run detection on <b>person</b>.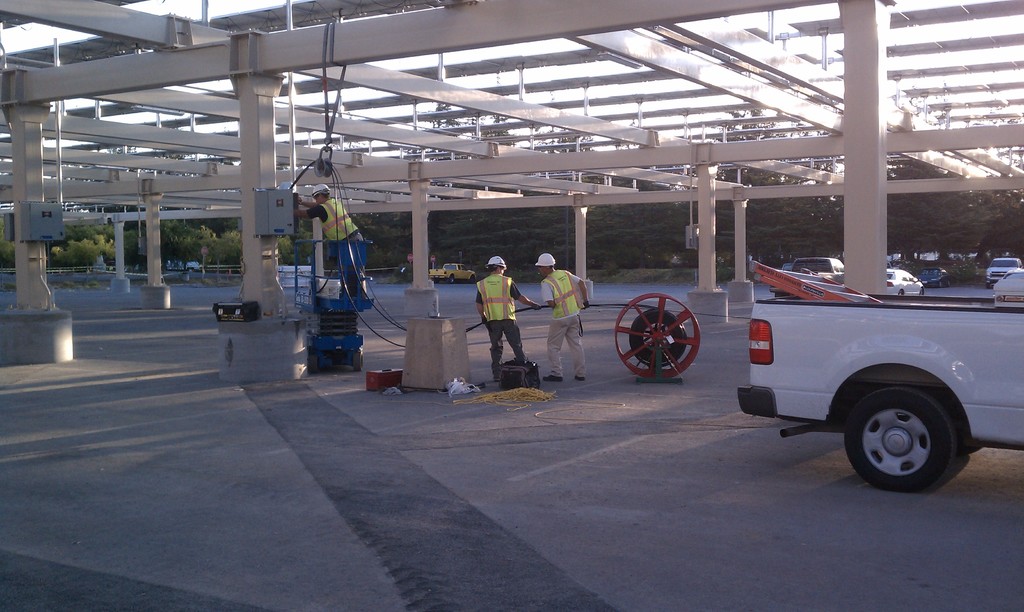
Result: 534, 253, 590, 379.
